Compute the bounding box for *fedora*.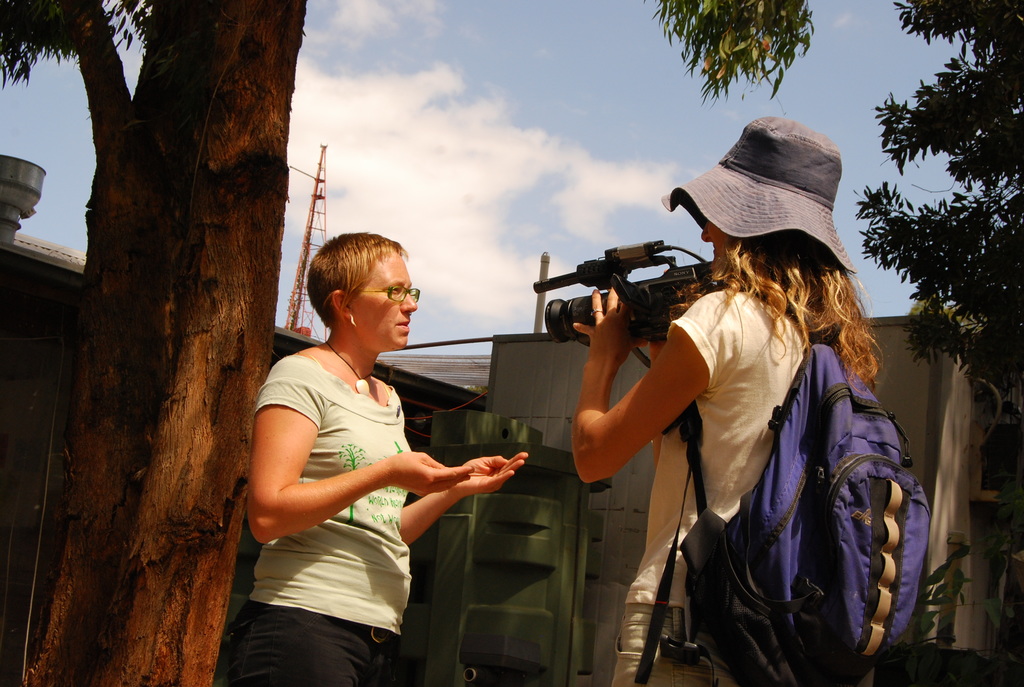
[left=660, top=115, right=863, bottom=272].
